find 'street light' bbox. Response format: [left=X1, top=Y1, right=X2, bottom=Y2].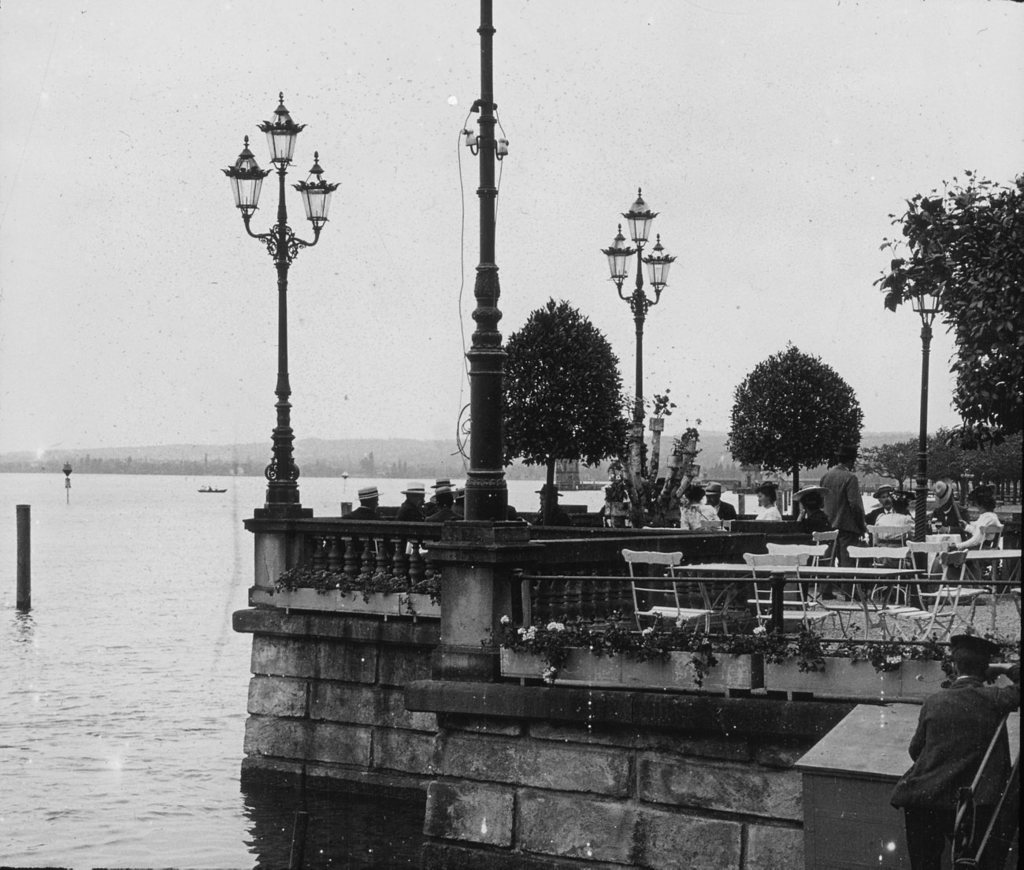
[left=907, top=272, right=952, bottom=613].
